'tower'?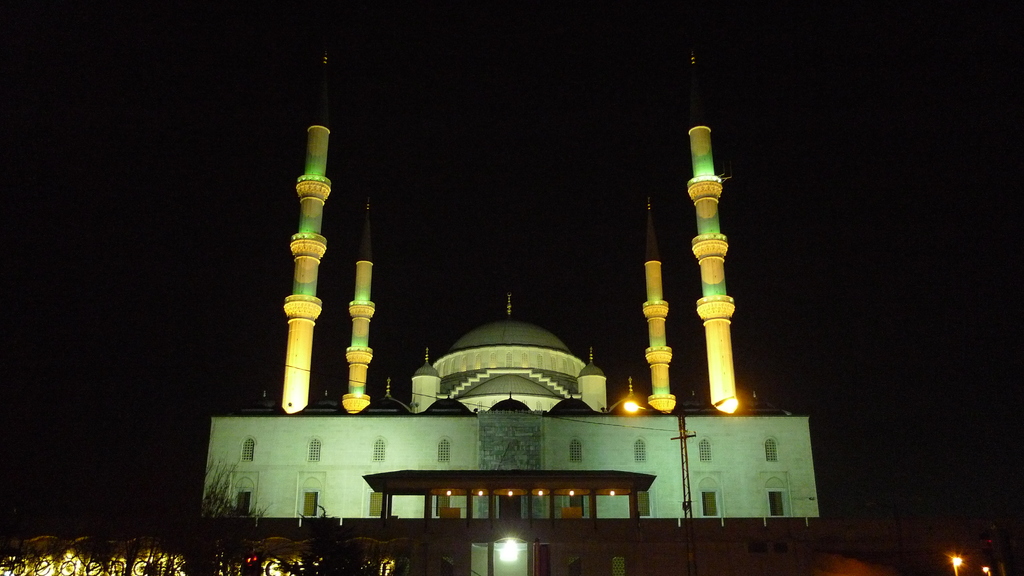
[left=214, top=111, right=823, bottom=559]
